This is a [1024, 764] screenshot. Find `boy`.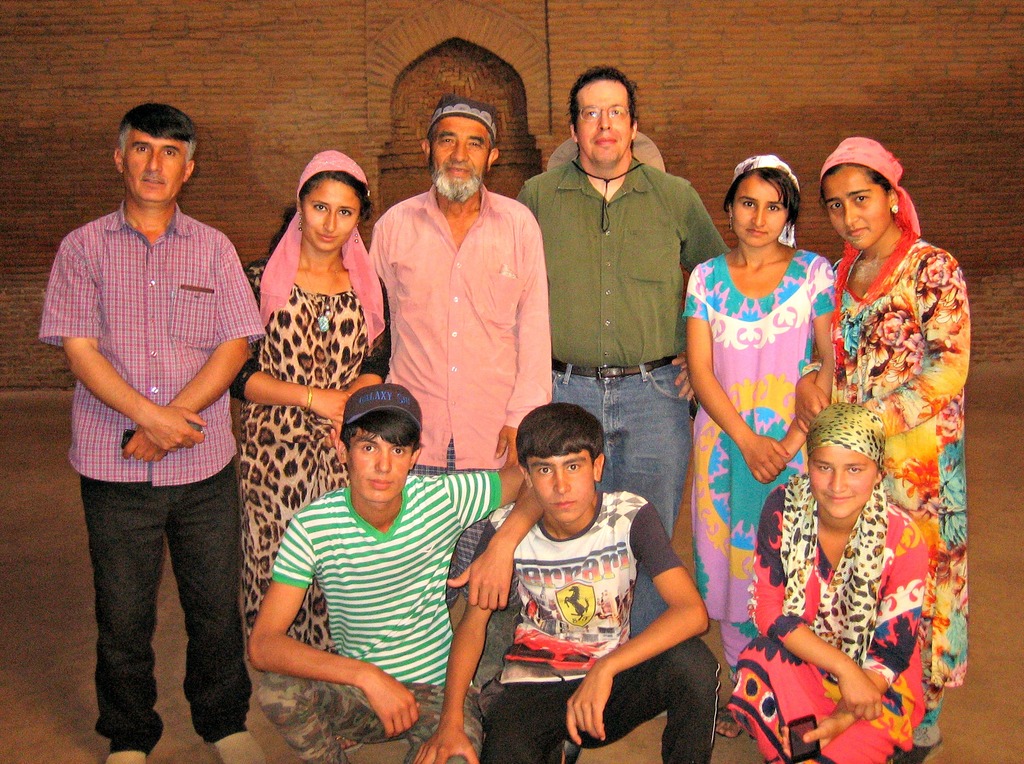
Bounding box: bbox(447, 403, 722, 763).
